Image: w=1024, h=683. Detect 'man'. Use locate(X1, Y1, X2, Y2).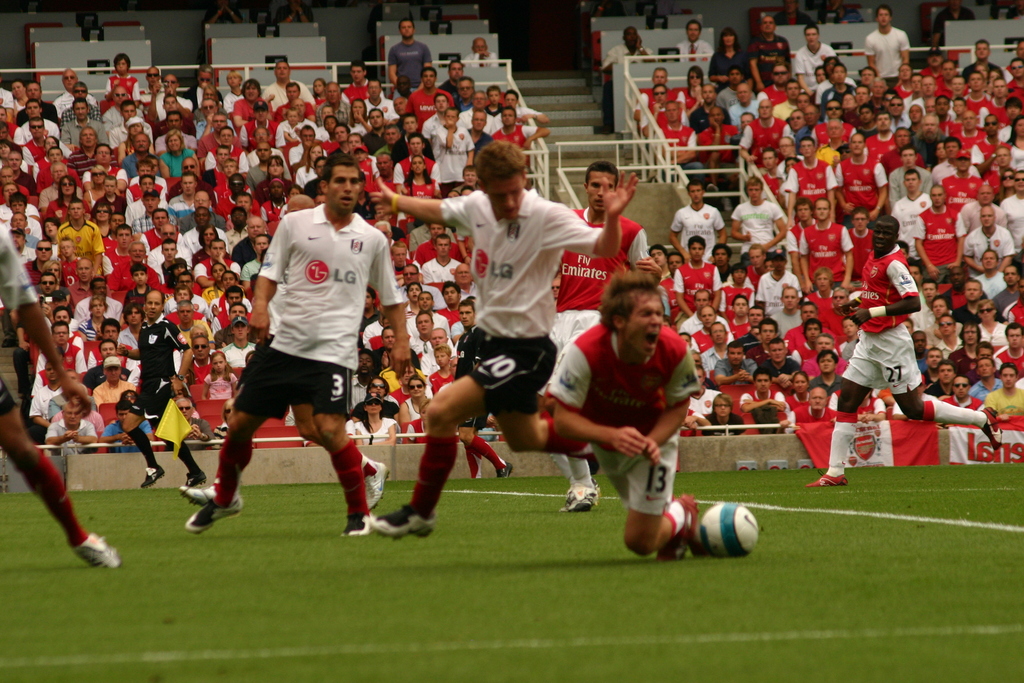
locate(596, 23, 659, 136).
